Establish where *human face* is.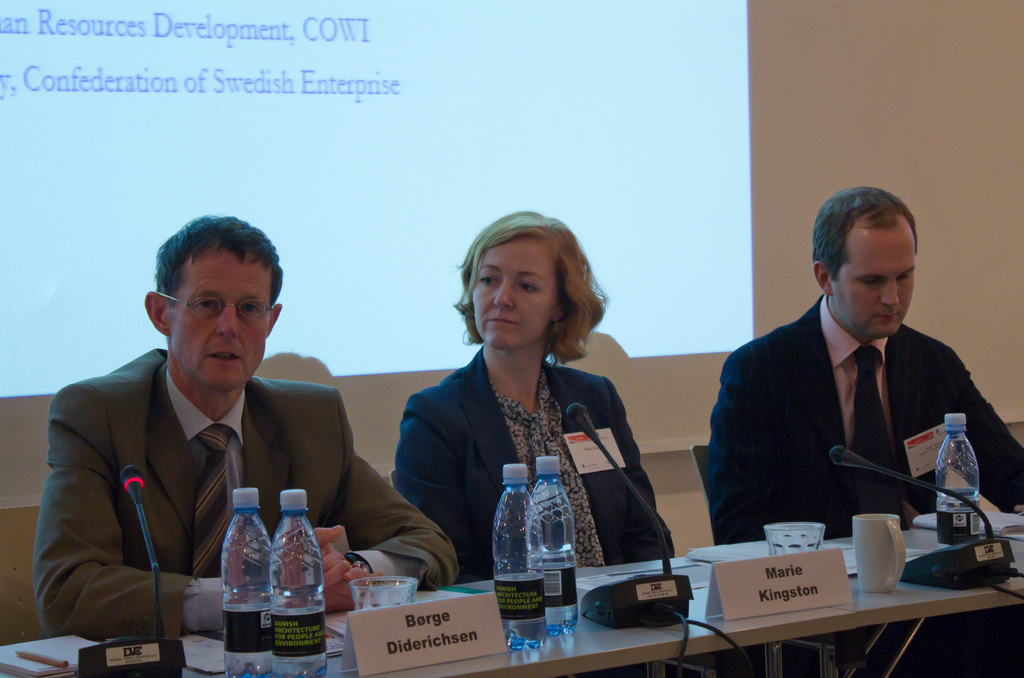
Established at box(170, 254, 274, 389).
